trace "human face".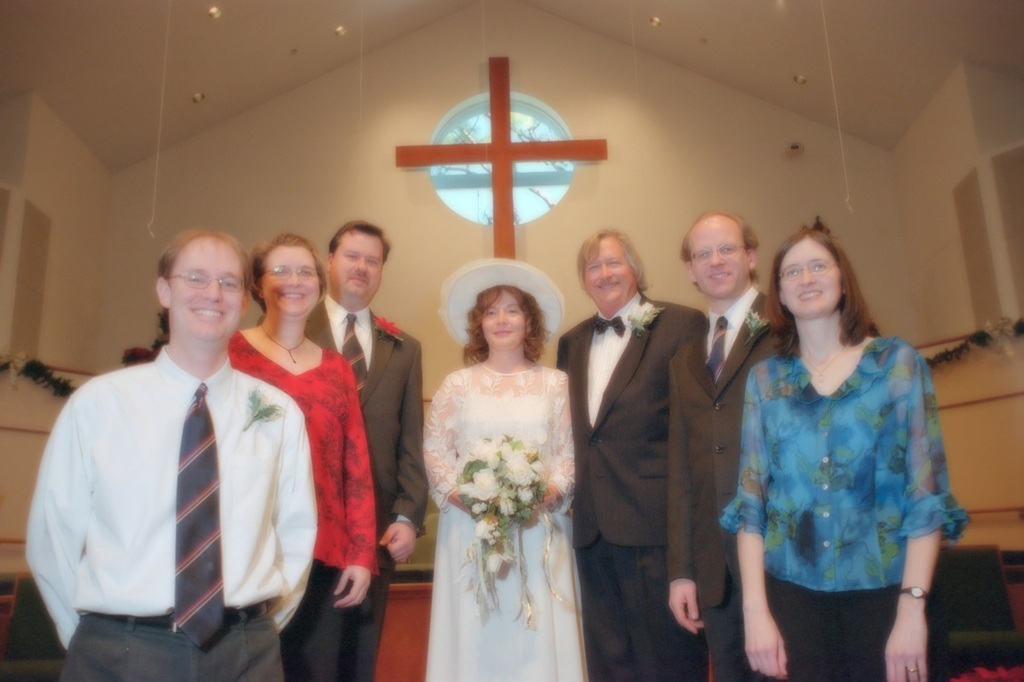
Traced to x1=584 y1=234 x2=634 y2=306.
